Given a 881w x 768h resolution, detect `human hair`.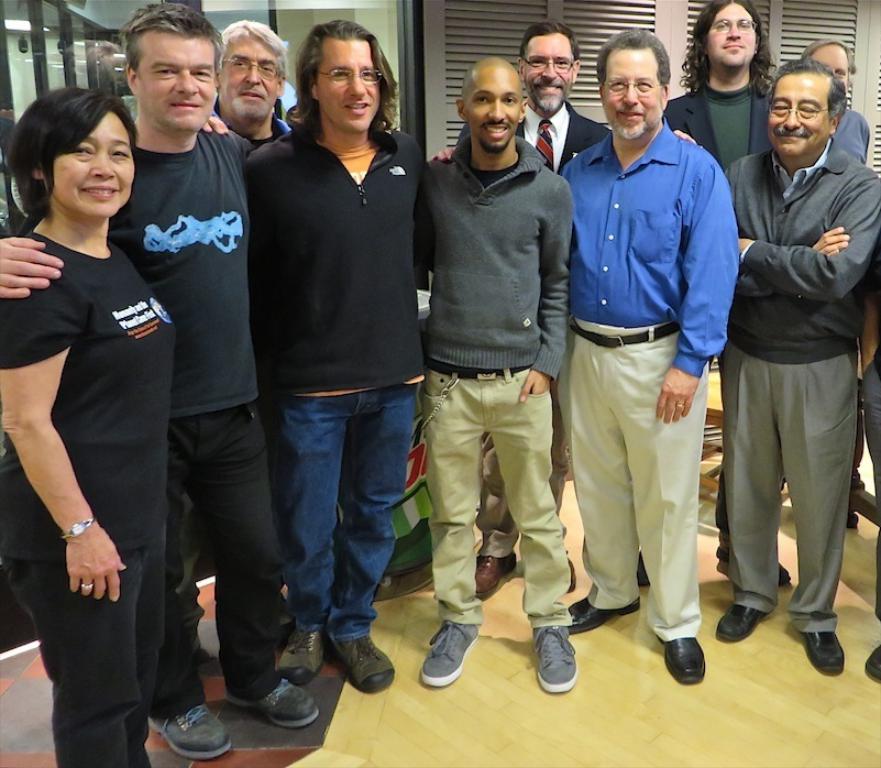
detection(4, 86, 137, 217).
